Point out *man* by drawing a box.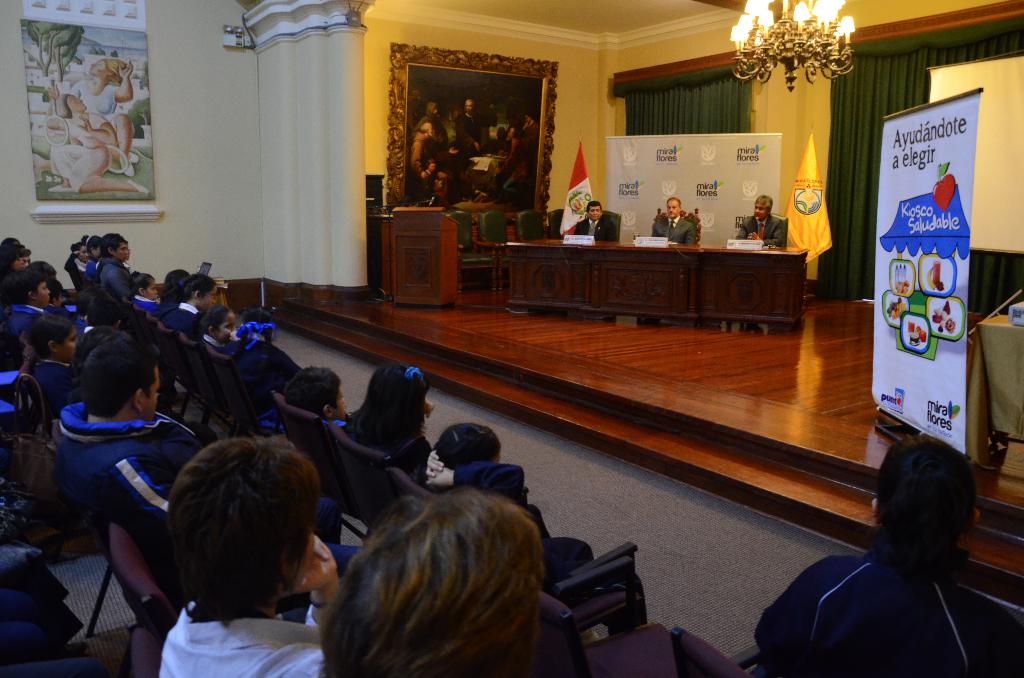
[x1=408, y1=117, x2=455, y2=200].
